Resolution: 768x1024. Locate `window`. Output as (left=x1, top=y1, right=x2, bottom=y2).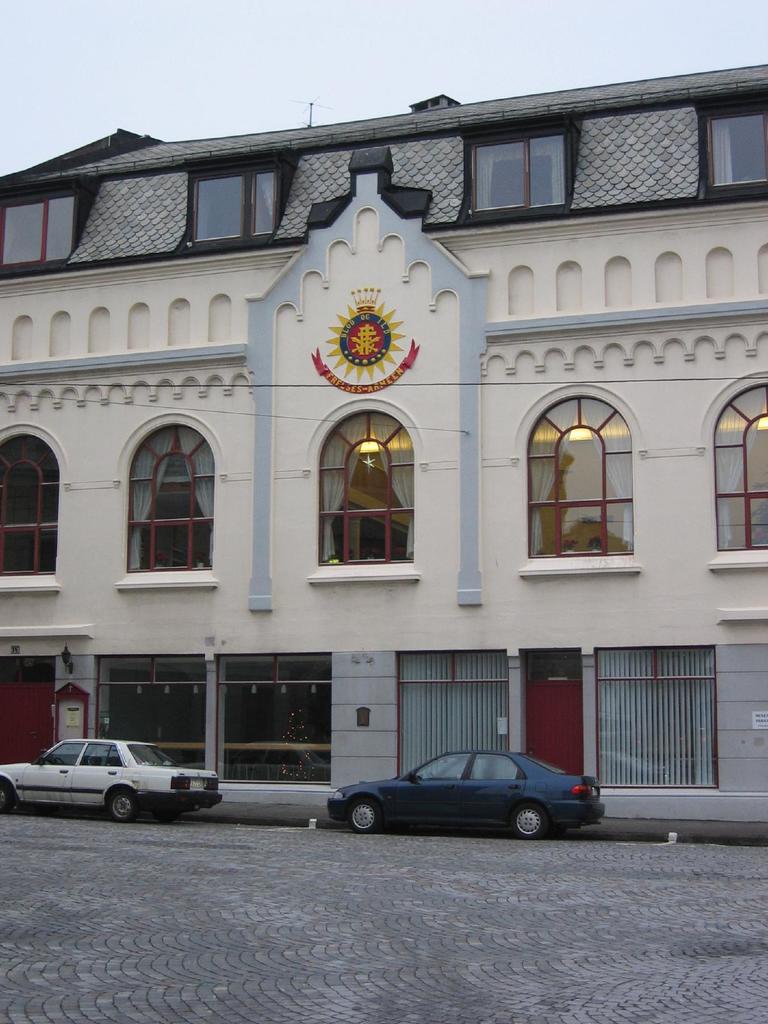
(left=595, top=644, right=710, bottom=788).
